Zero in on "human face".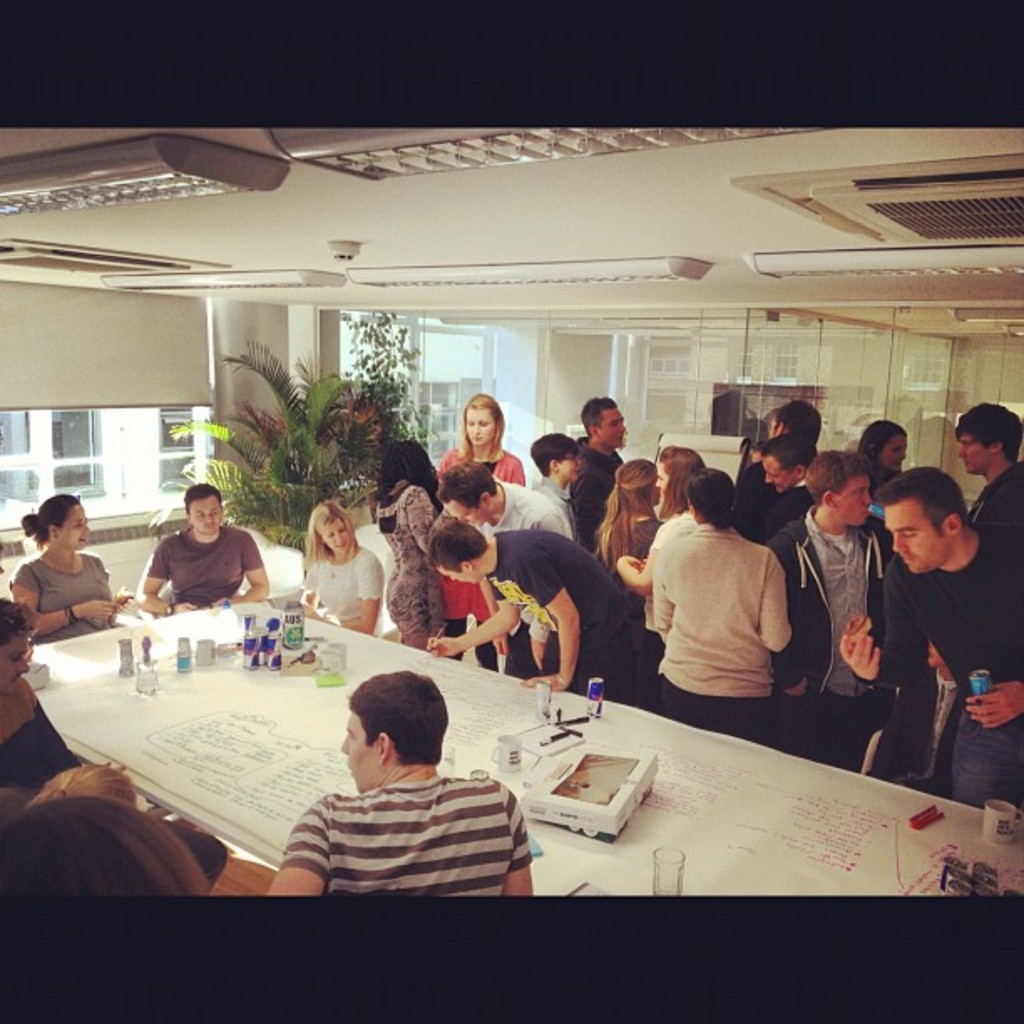
Zeroed in: [340,708,376,788].
